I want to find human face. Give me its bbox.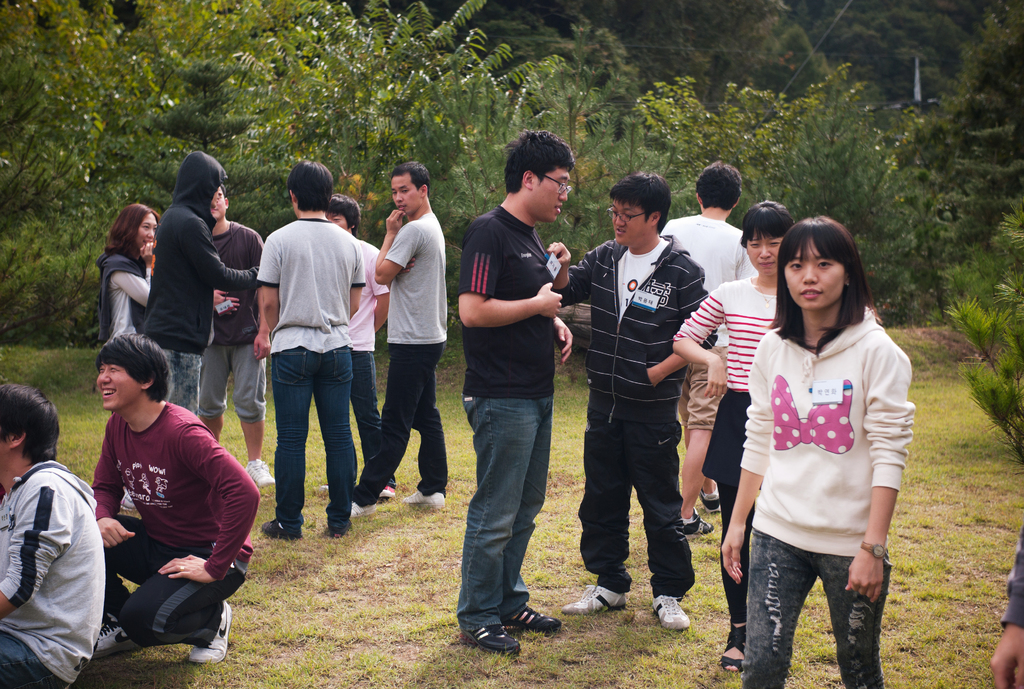
Rect(93, 366, 152, 410).
